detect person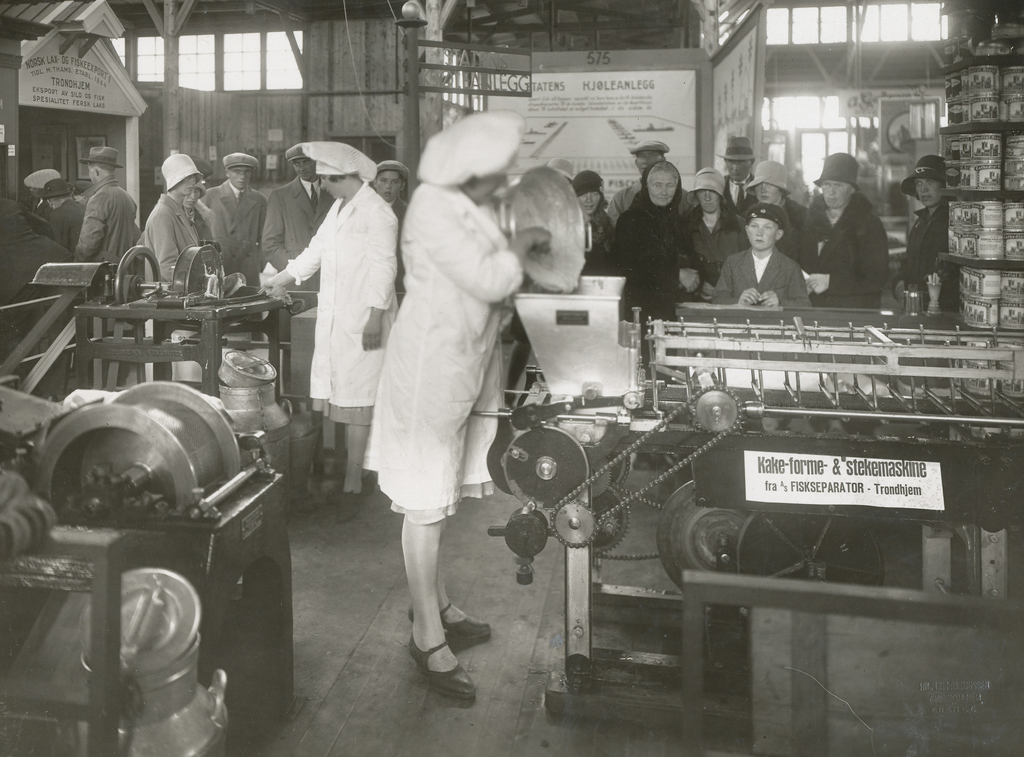
710 202 813 306
